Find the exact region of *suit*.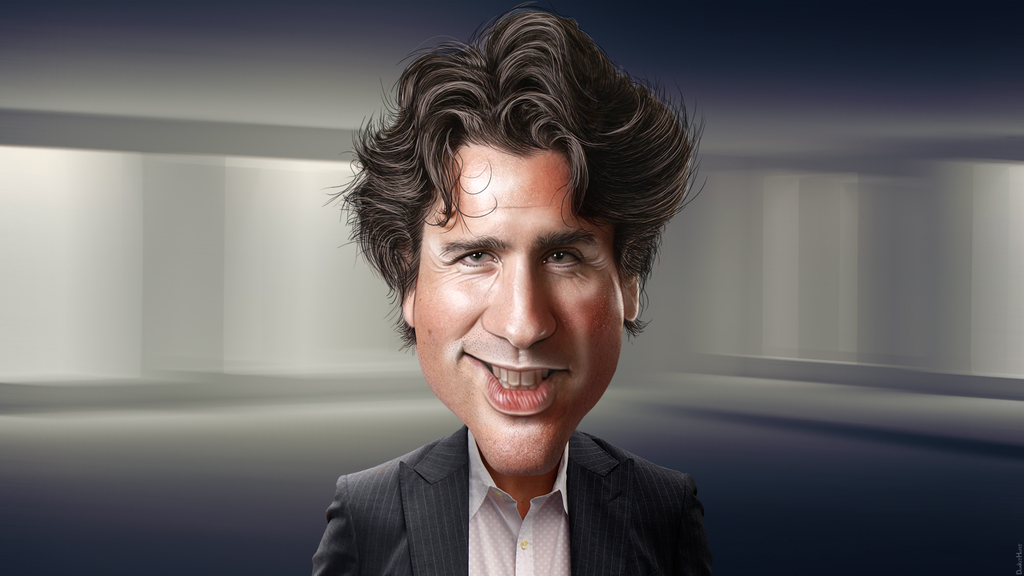
Exact region: [left=313, top=427, right=702, bottom=575].
